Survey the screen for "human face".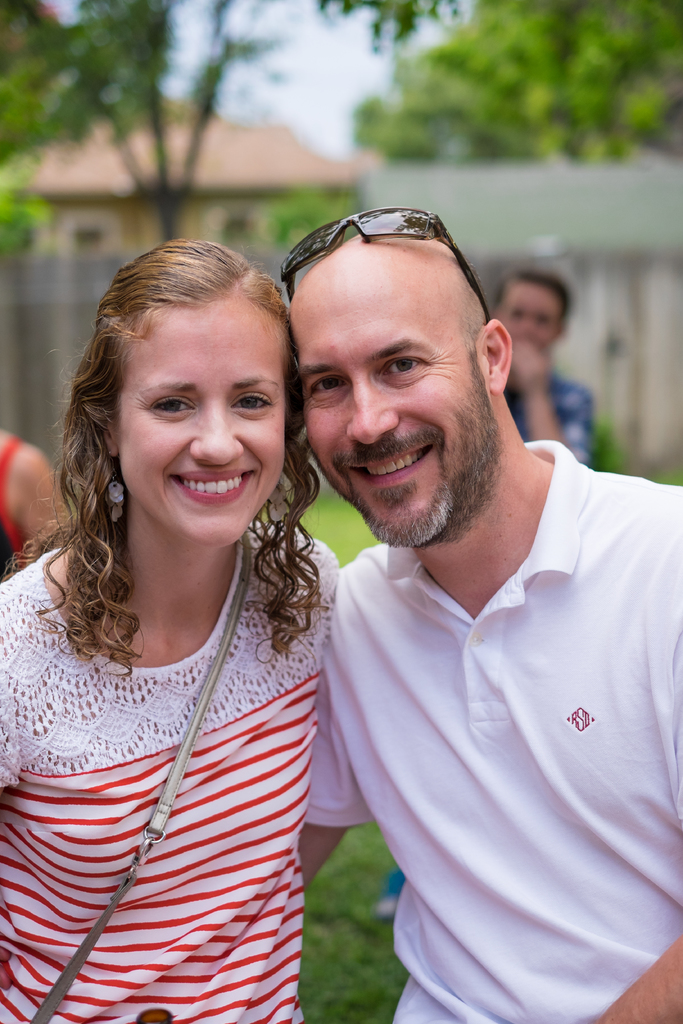
Survey found: l=295, t=250, r=498, b=545.
